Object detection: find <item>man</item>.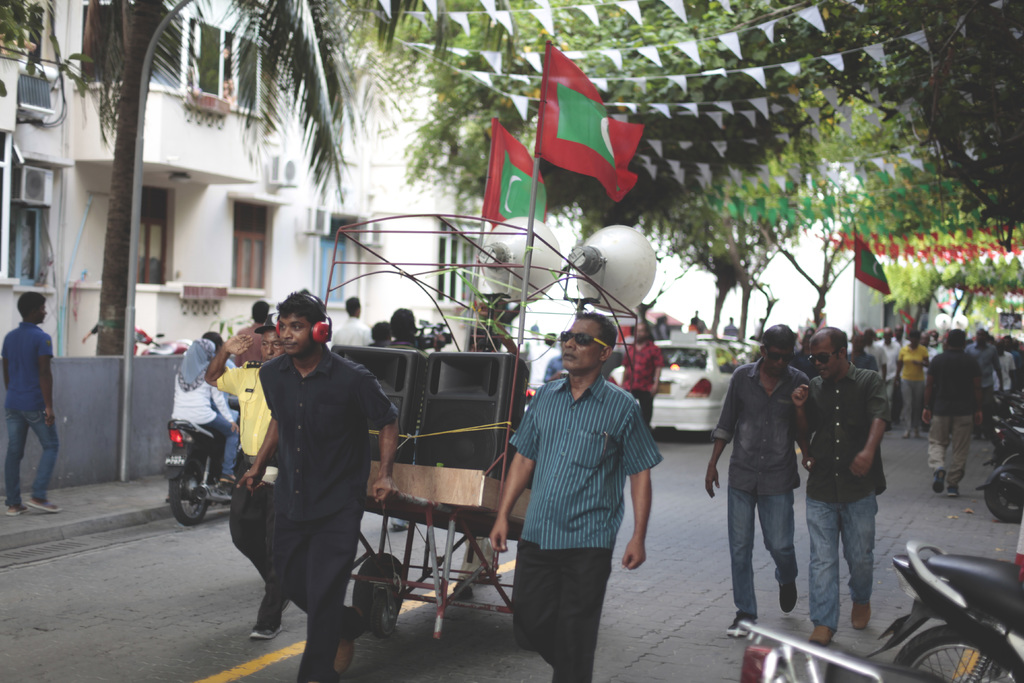
detection(226, 298, 267, 360).
